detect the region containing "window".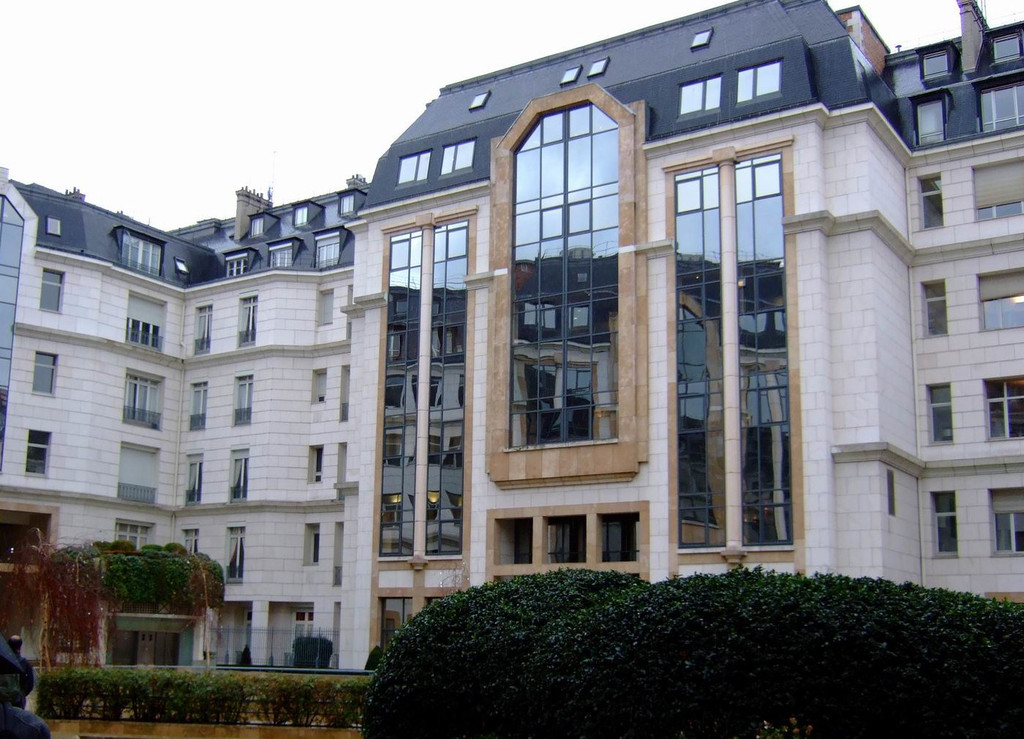
box(235, 375, 256, 426).
